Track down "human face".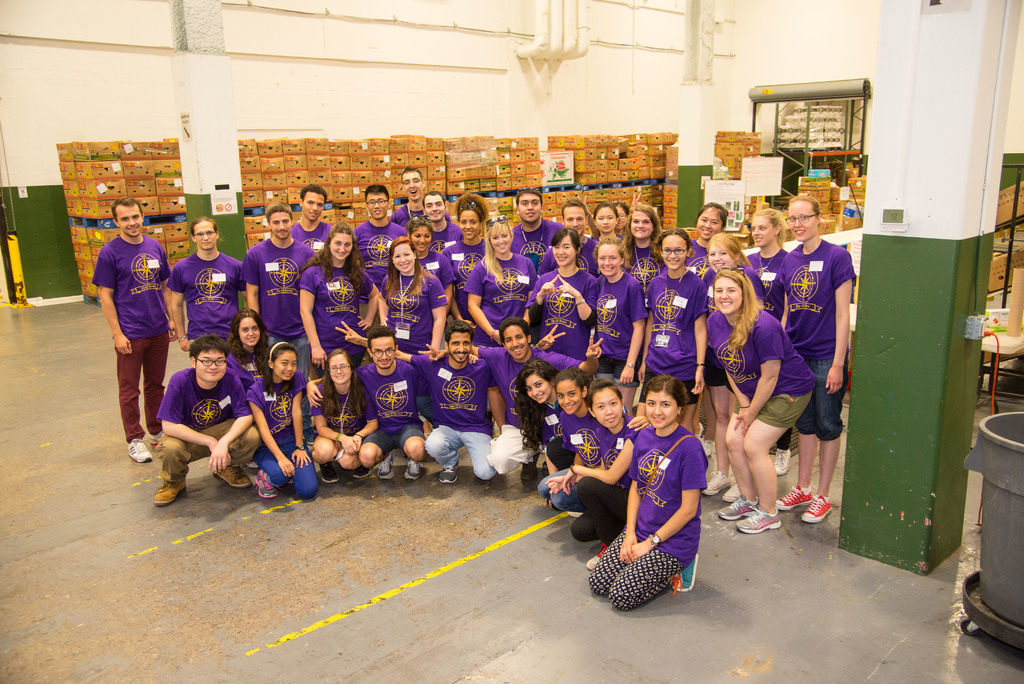
Tracked to (x1=270, y1=215, x2=292, y2=241).
